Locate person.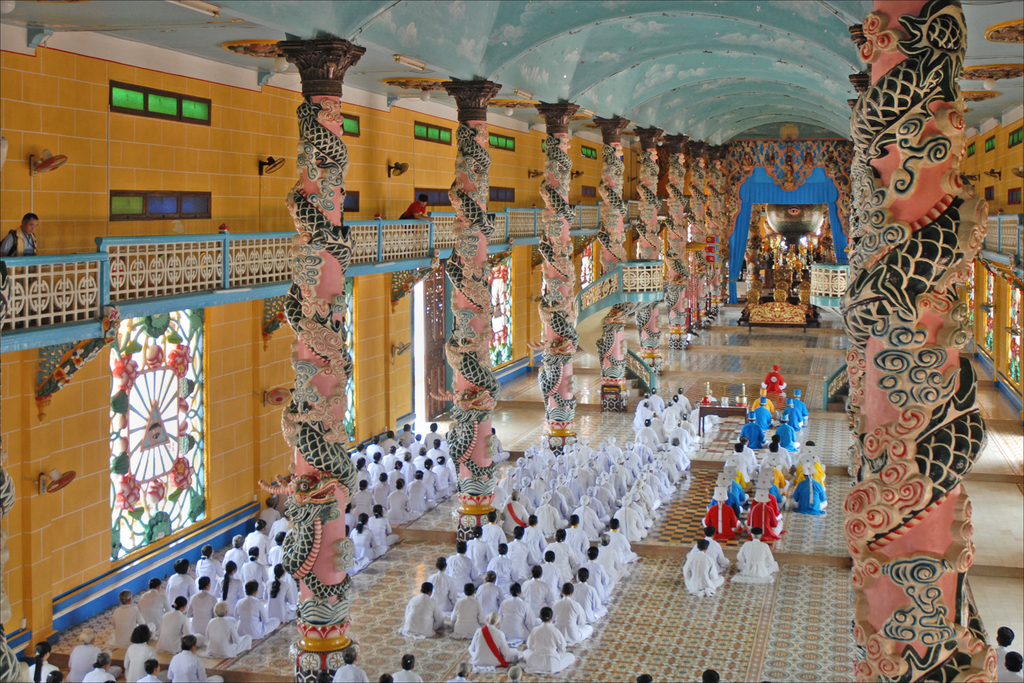
Bounding box: region(157, 634, 224, 682).
